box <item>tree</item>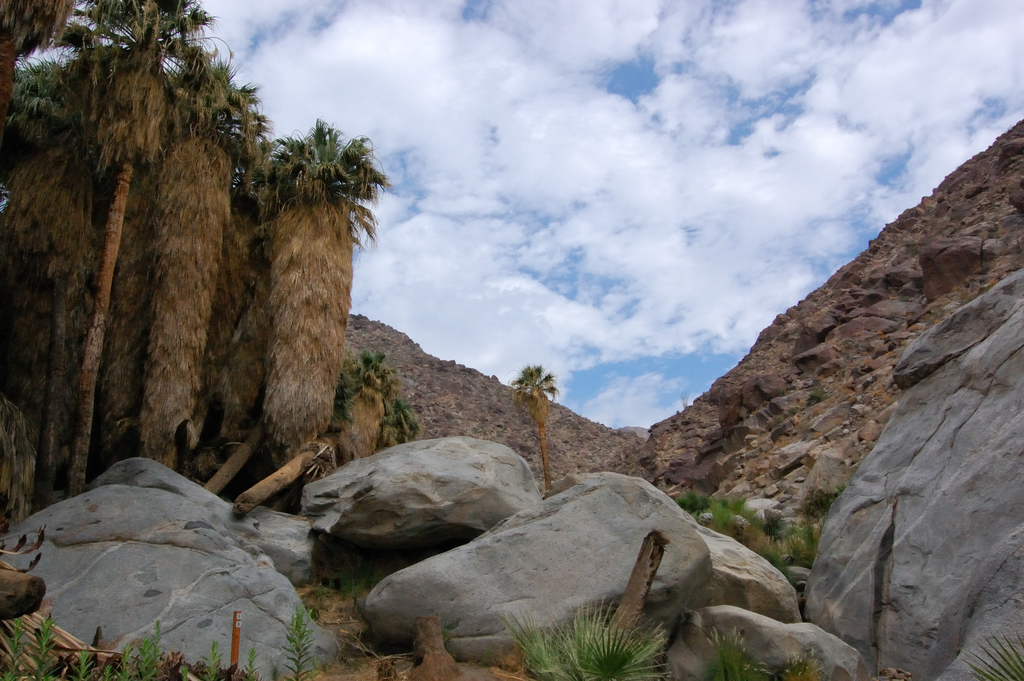
left=340, top=349, right=435, bottom=464
